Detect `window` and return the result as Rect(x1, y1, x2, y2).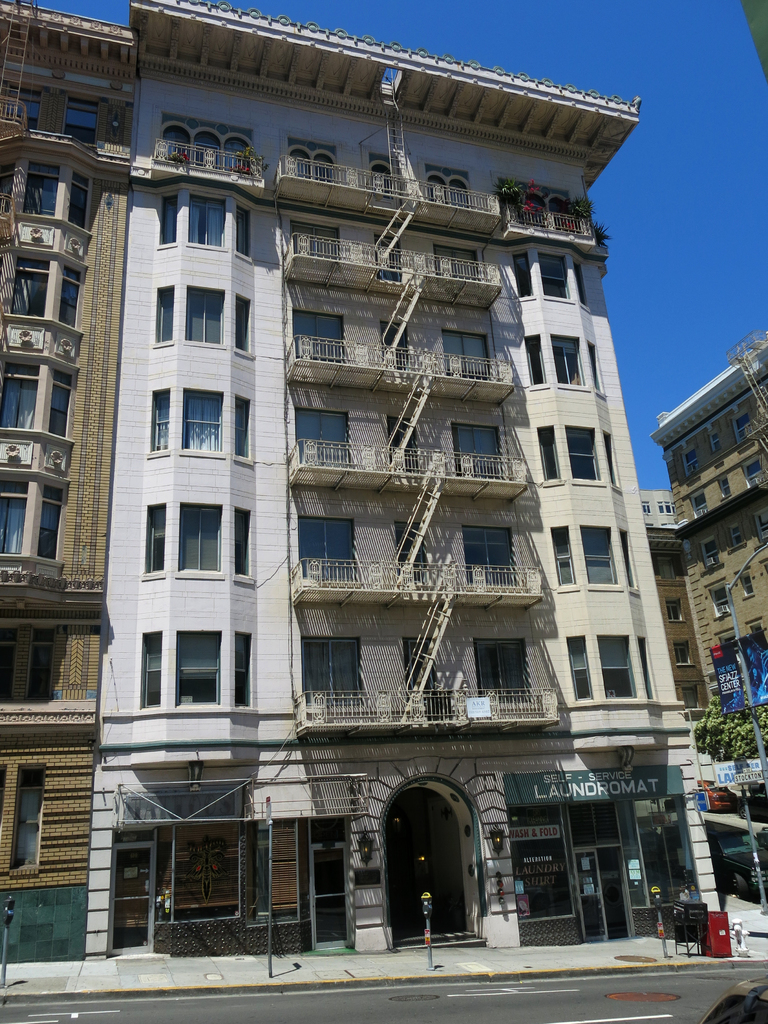
Rect(563, 424, 608, 484).
